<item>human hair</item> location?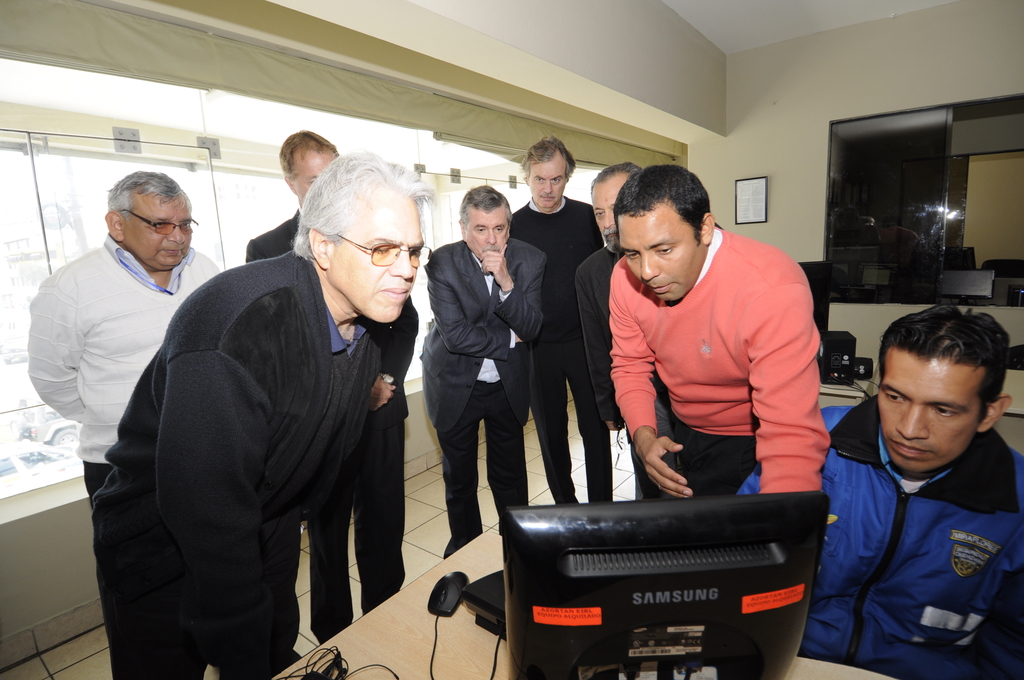
pyautogui.locateOnScreen(107, 166, 193, 230)
